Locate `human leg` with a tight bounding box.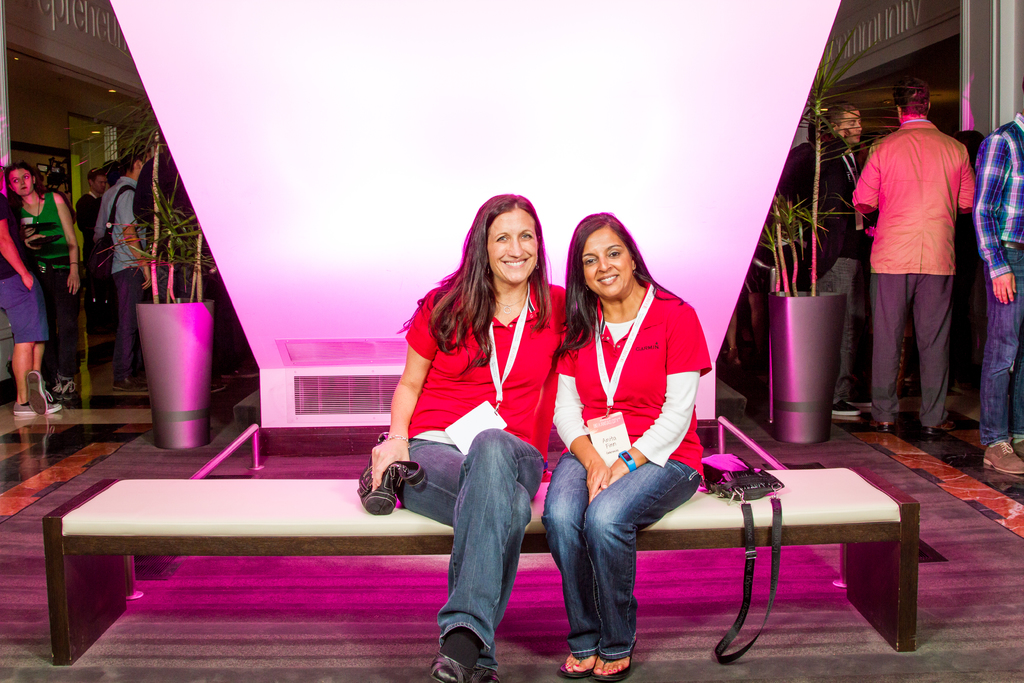
399:427:543:682.
